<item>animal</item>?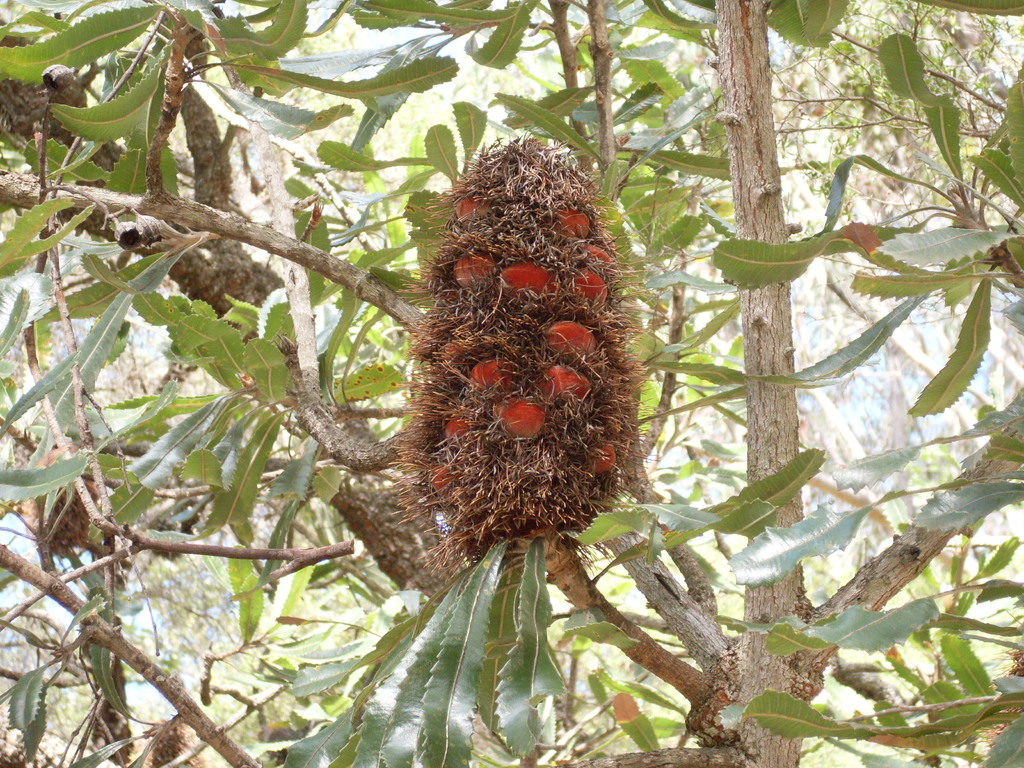
bbox(394, 132, 656, 586)
